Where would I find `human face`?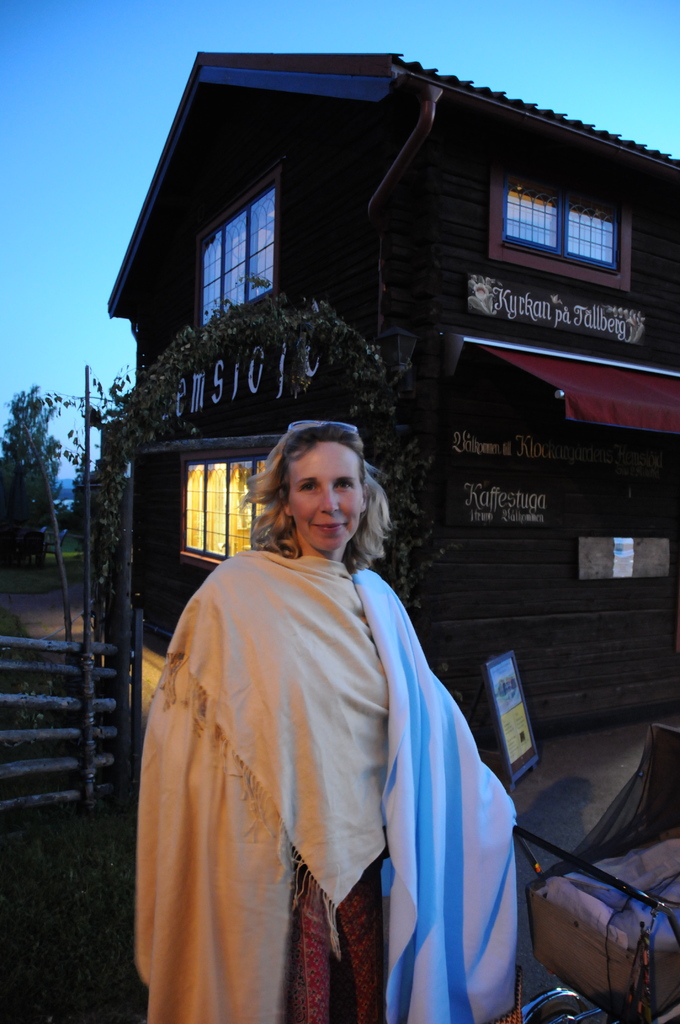
At left=287, top=440, right=364, bottom=550.
